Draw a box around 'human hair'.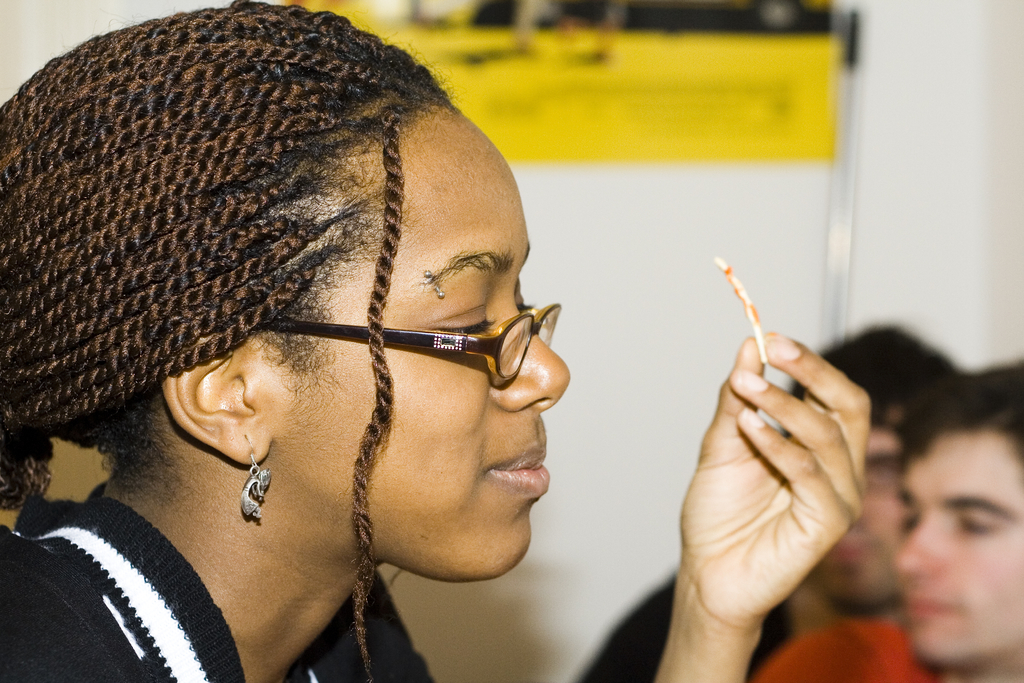
778,320,964,441.
